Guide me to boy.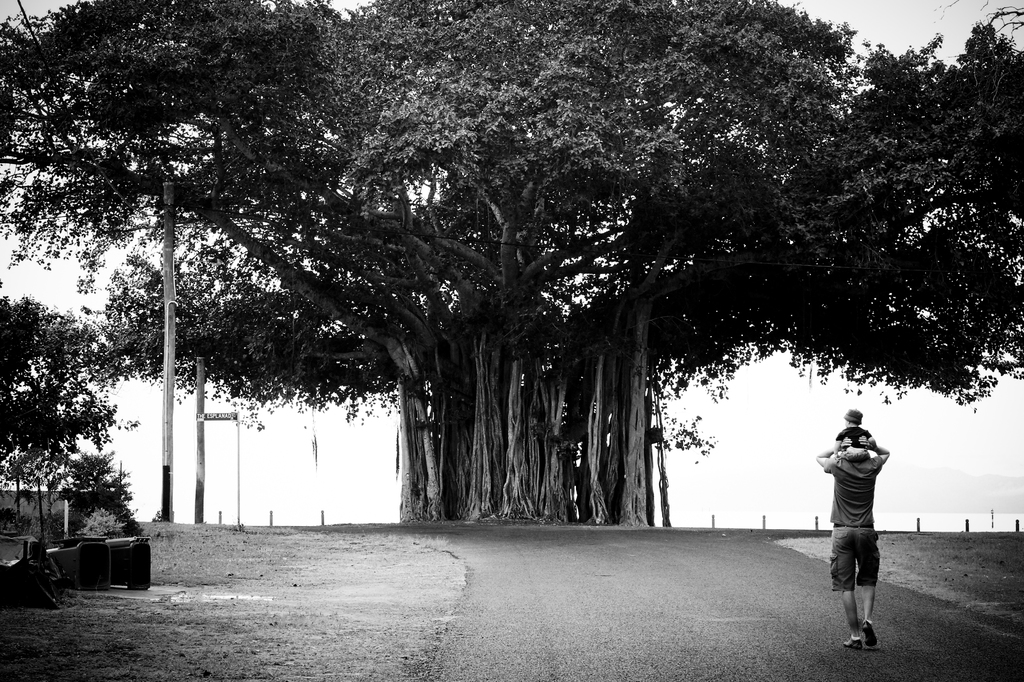
Guidance: 812/412/910/654.
